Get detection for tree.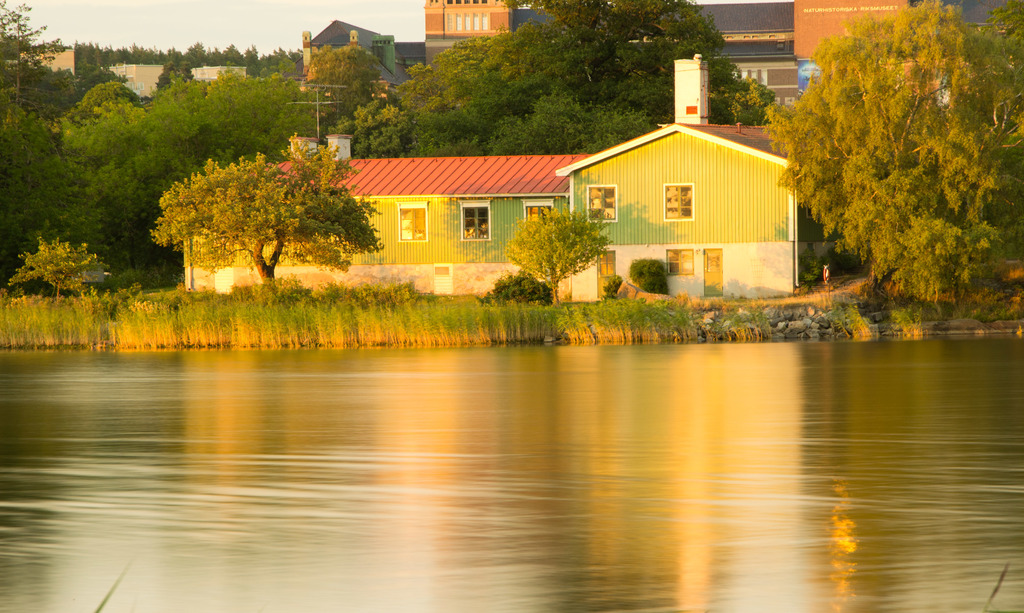
Detection: <box>61,72,300,238</box>.
